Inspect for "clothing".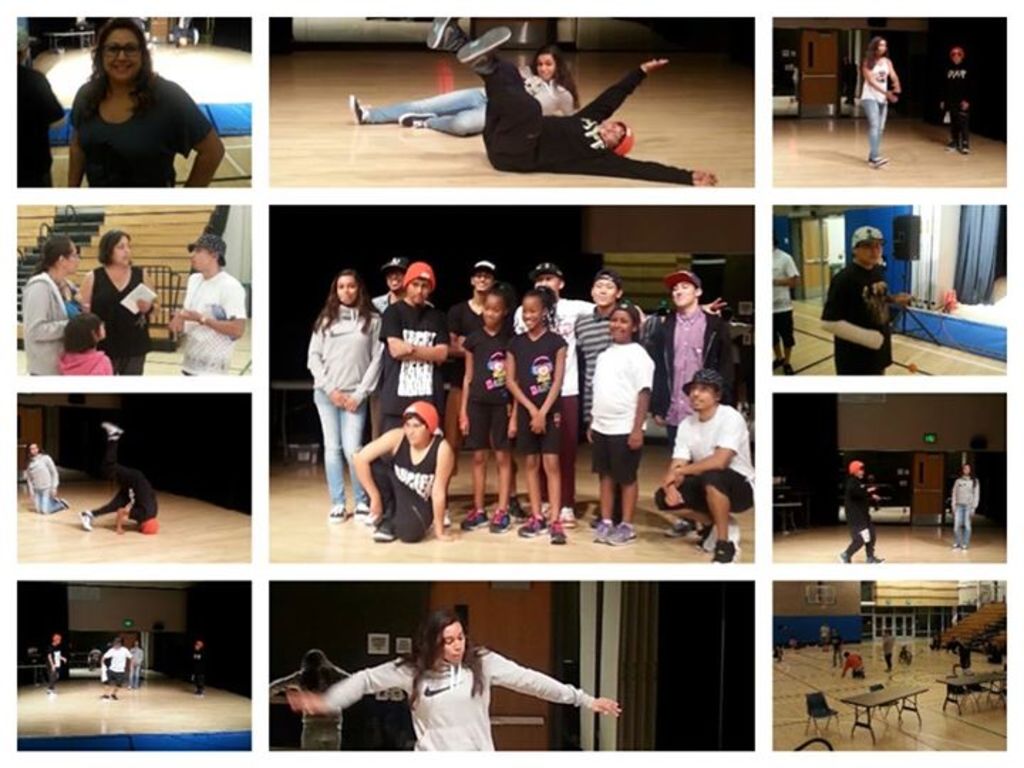
Inspection: <region>949, 471, 978, 542</region>.
